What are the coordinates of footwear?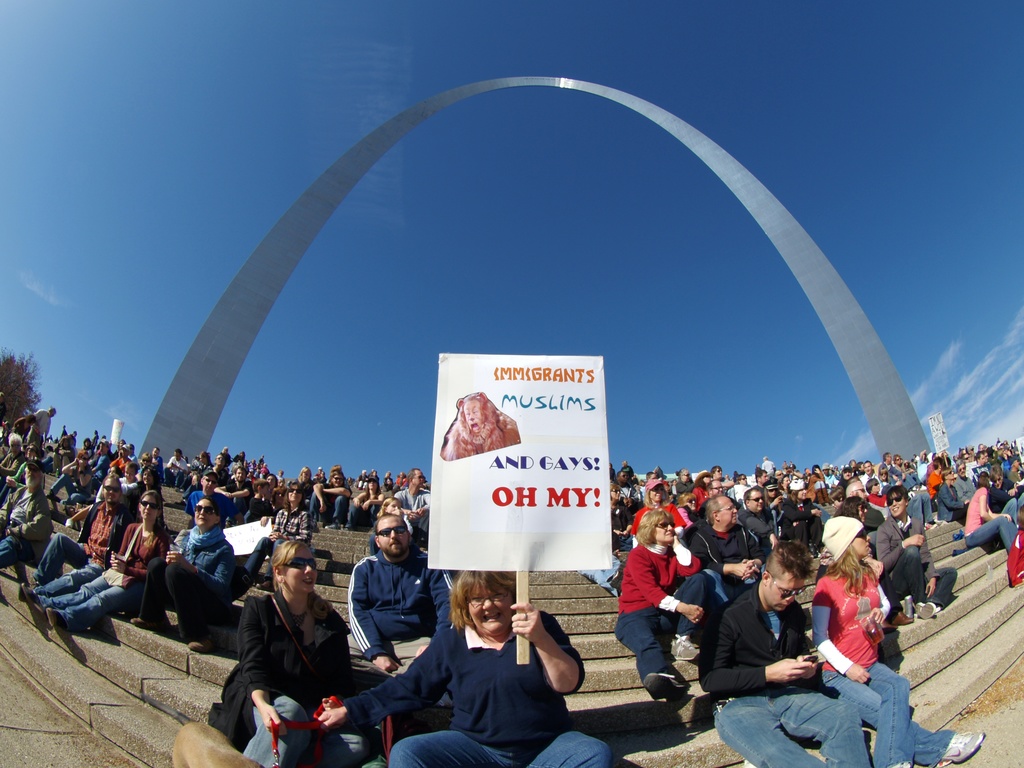
935 728 986 767.
